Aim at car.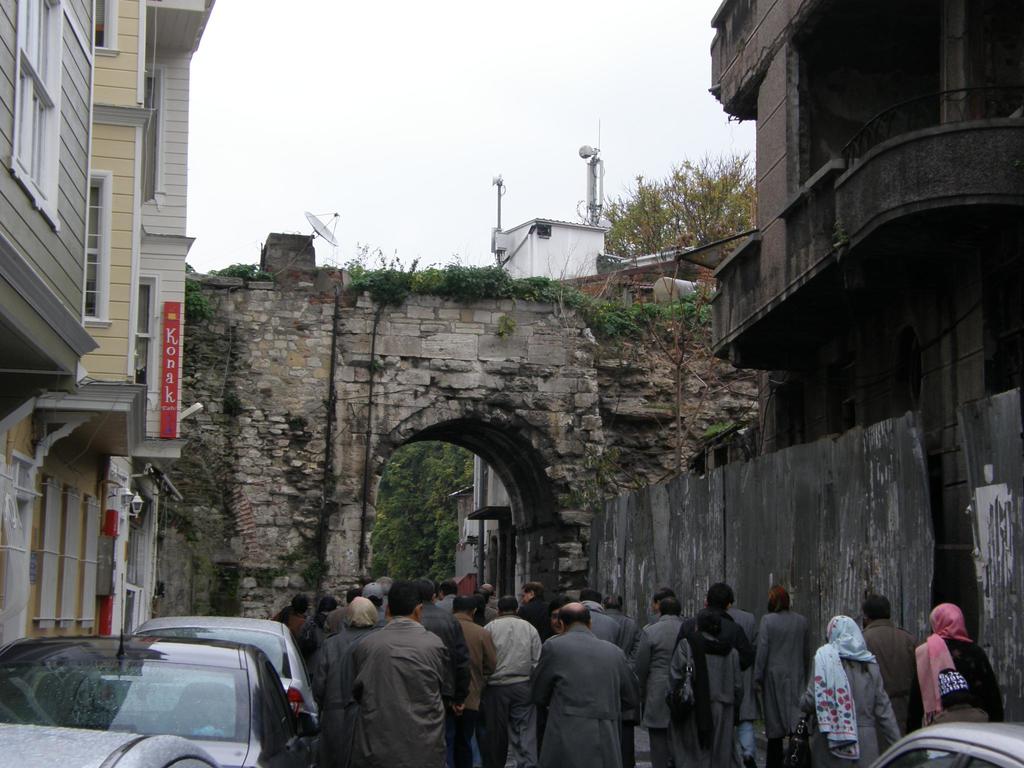
Aimed at <region>136, 613, 322, 723</region>.
